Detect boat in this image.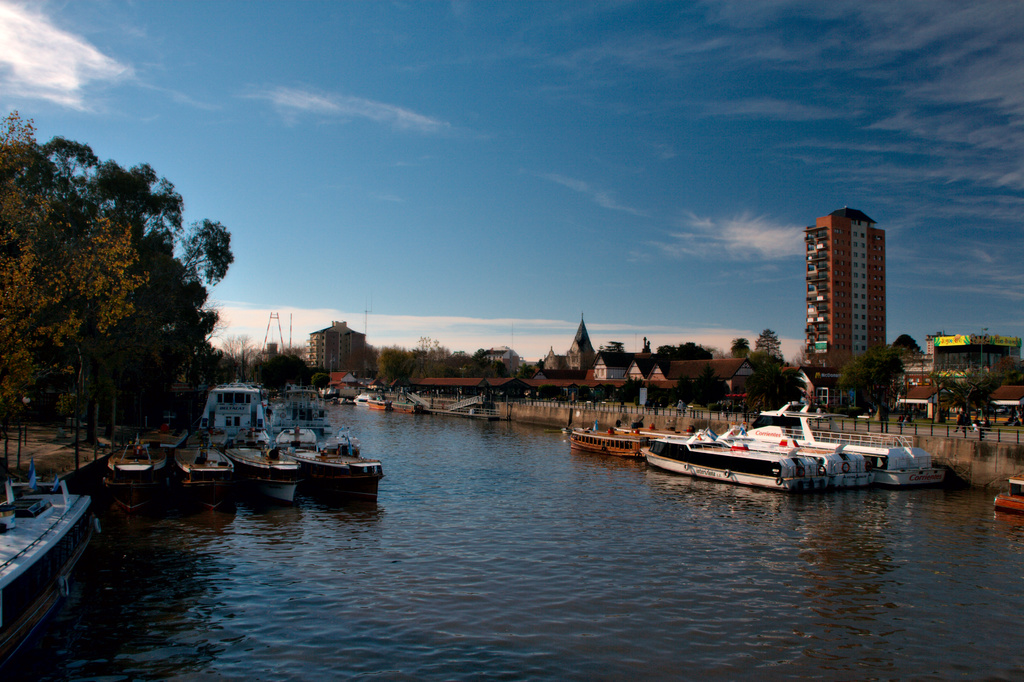
Detection: 102/437/168/500.
